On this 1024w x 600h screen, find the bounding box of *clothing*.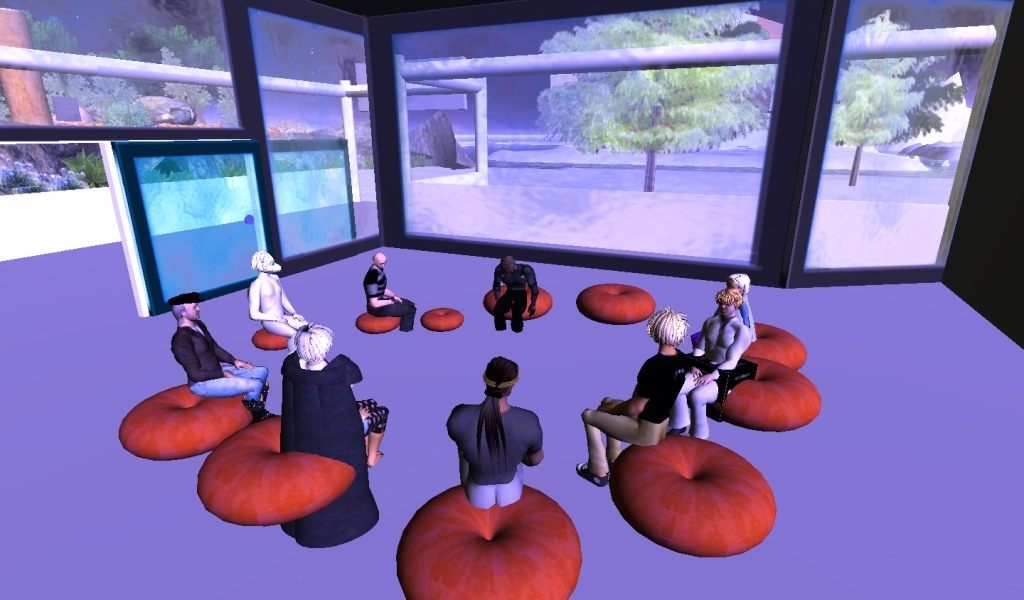
Bounding box: (672, 318, 751, 436).
